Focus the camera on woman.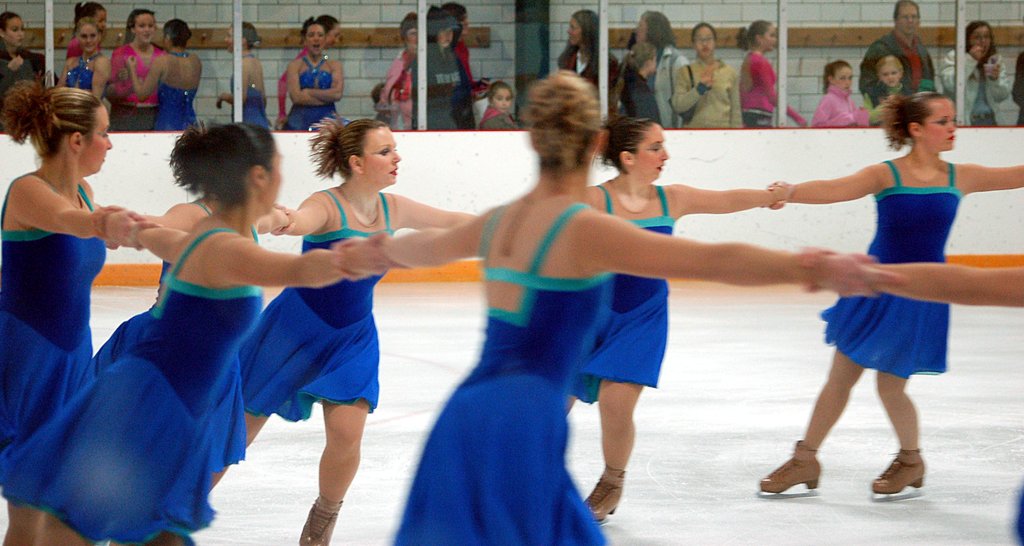
Focus region: rect(65, 0, 111, 67).
